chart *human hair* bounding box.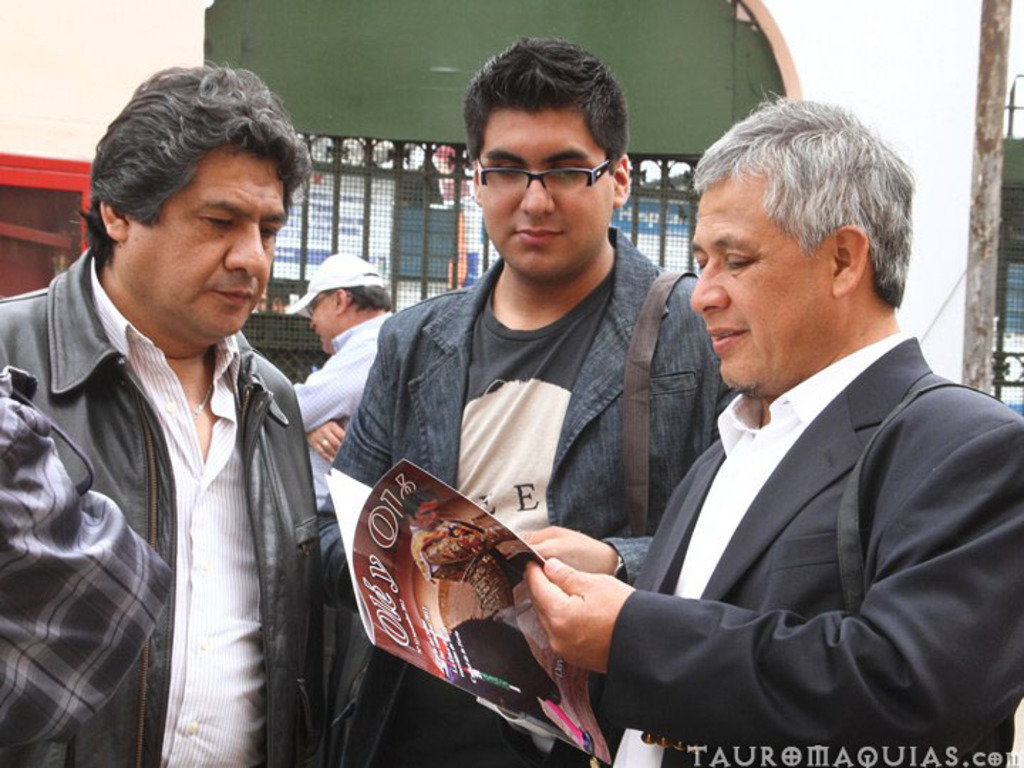
Charted: 323 273 395 314.
